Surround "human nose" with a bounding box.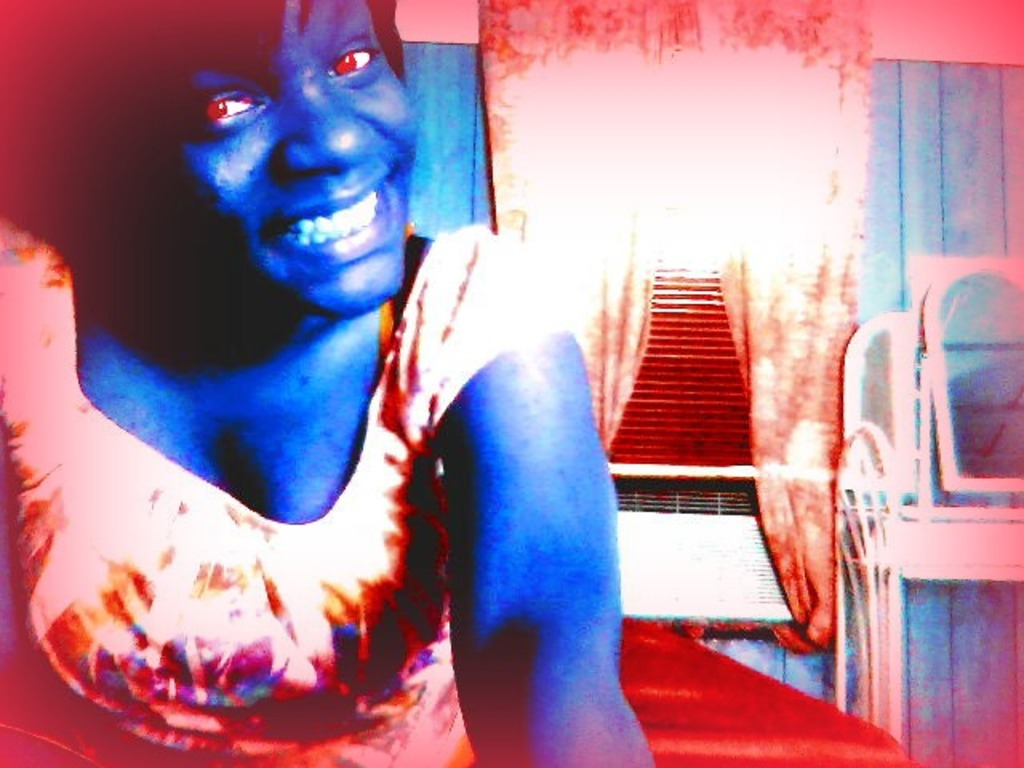
crop(274, 67, 381, 174).
